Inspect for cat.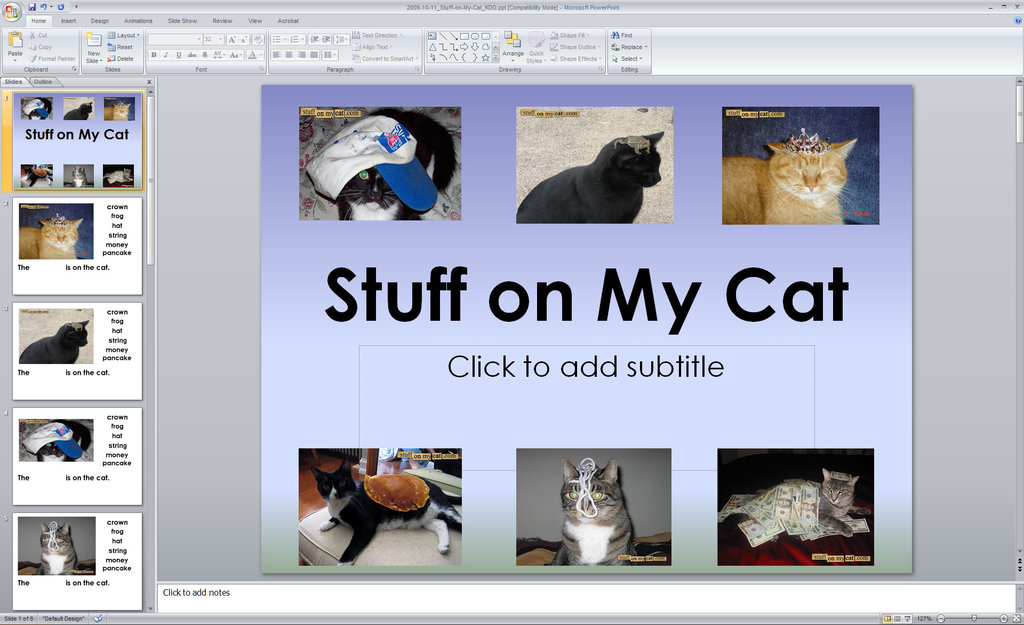
Inspection: locate(516, 130, 667, 224).
